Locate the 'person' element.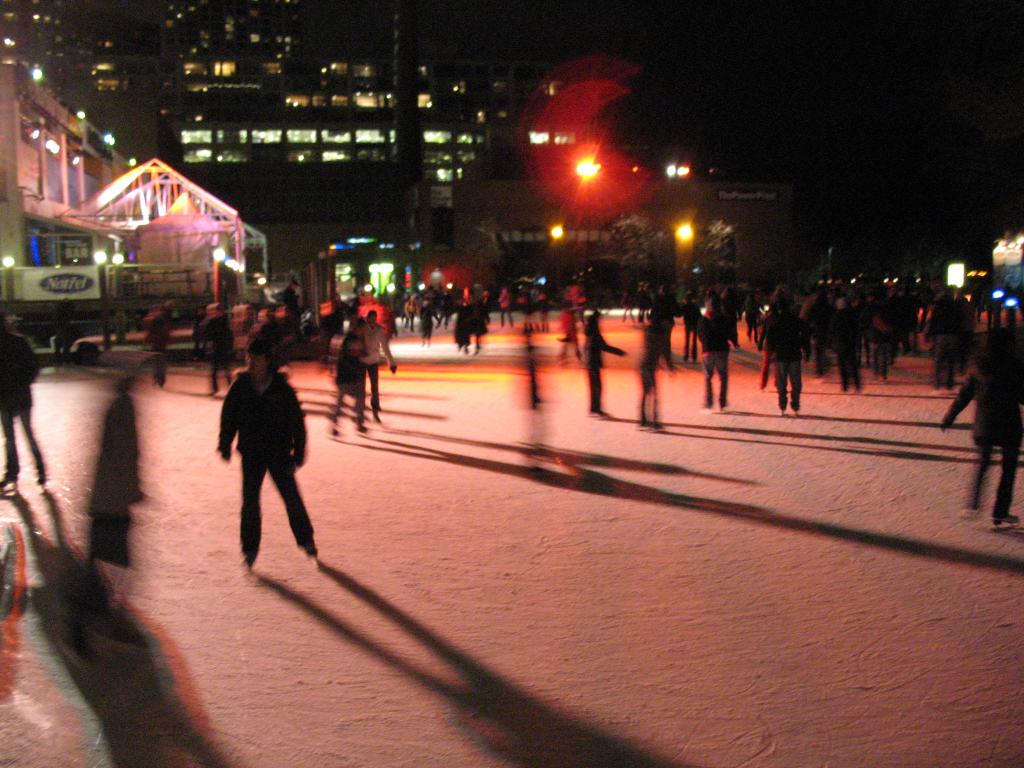
Element bbox: detection(827, 286, 877, 392).
